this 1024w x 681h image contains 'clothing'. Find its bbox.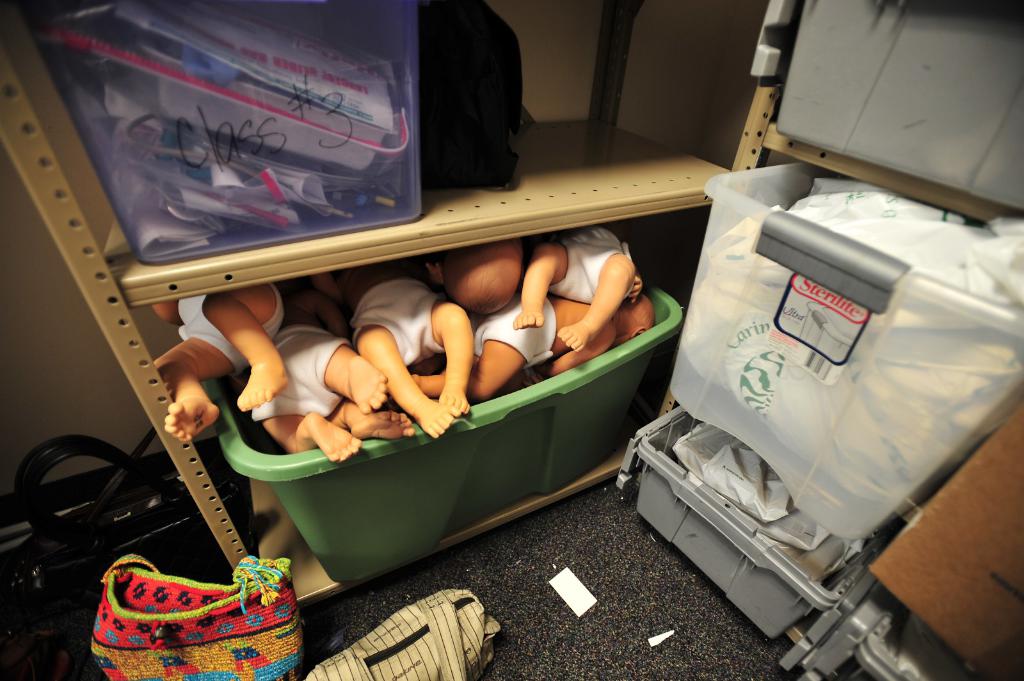
detection(555, 220, 637, 302).
